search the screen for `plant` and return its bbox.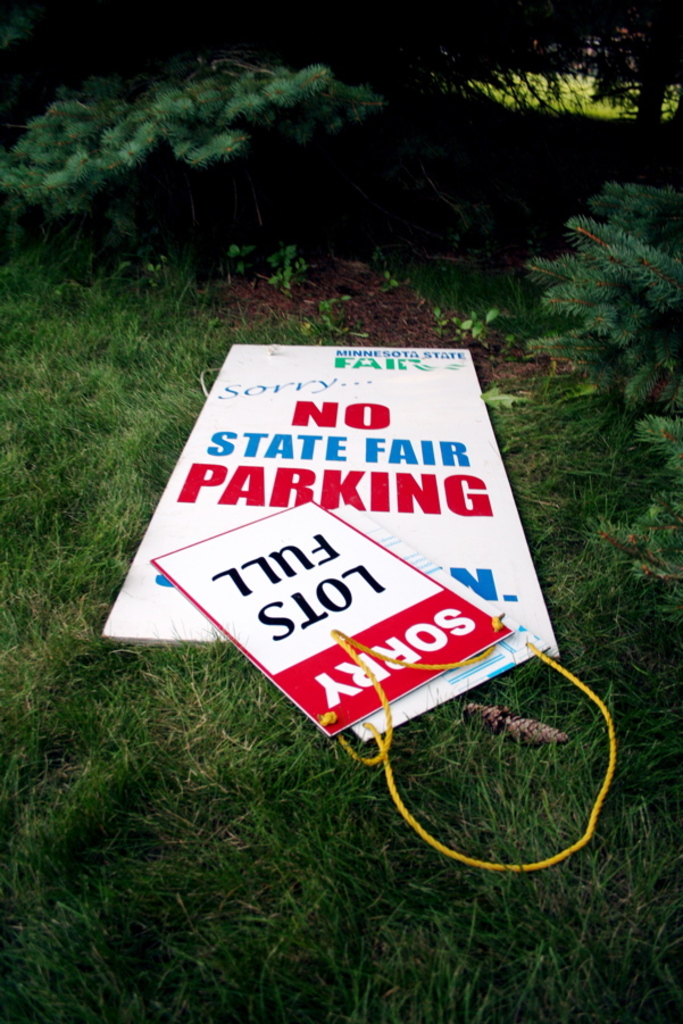
Found: 225 224 251 282.
